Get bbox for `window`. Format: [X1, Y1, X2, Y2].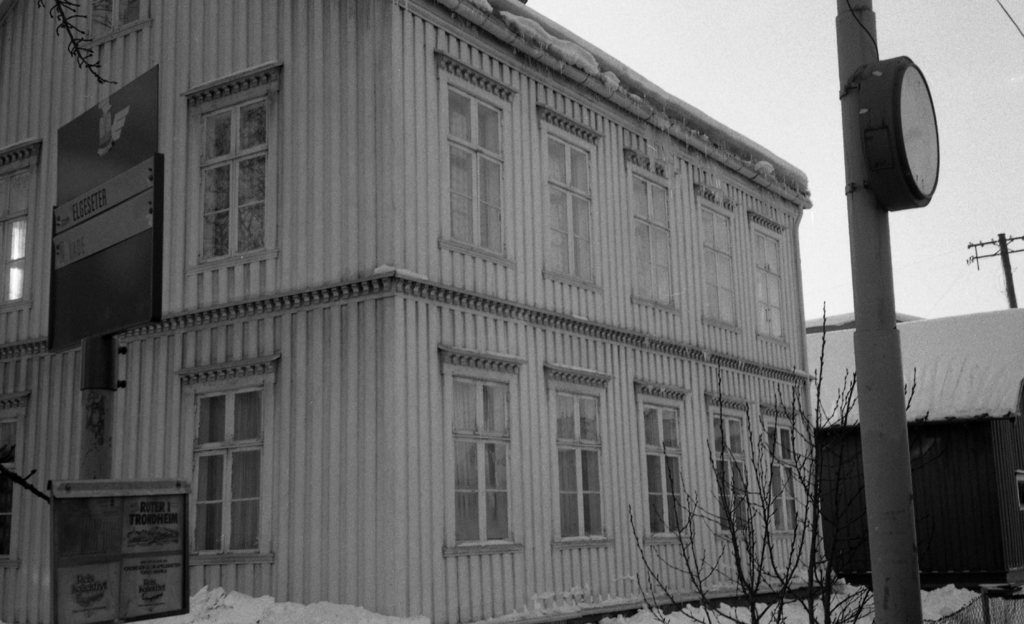
[446, 347, 525, 549].
